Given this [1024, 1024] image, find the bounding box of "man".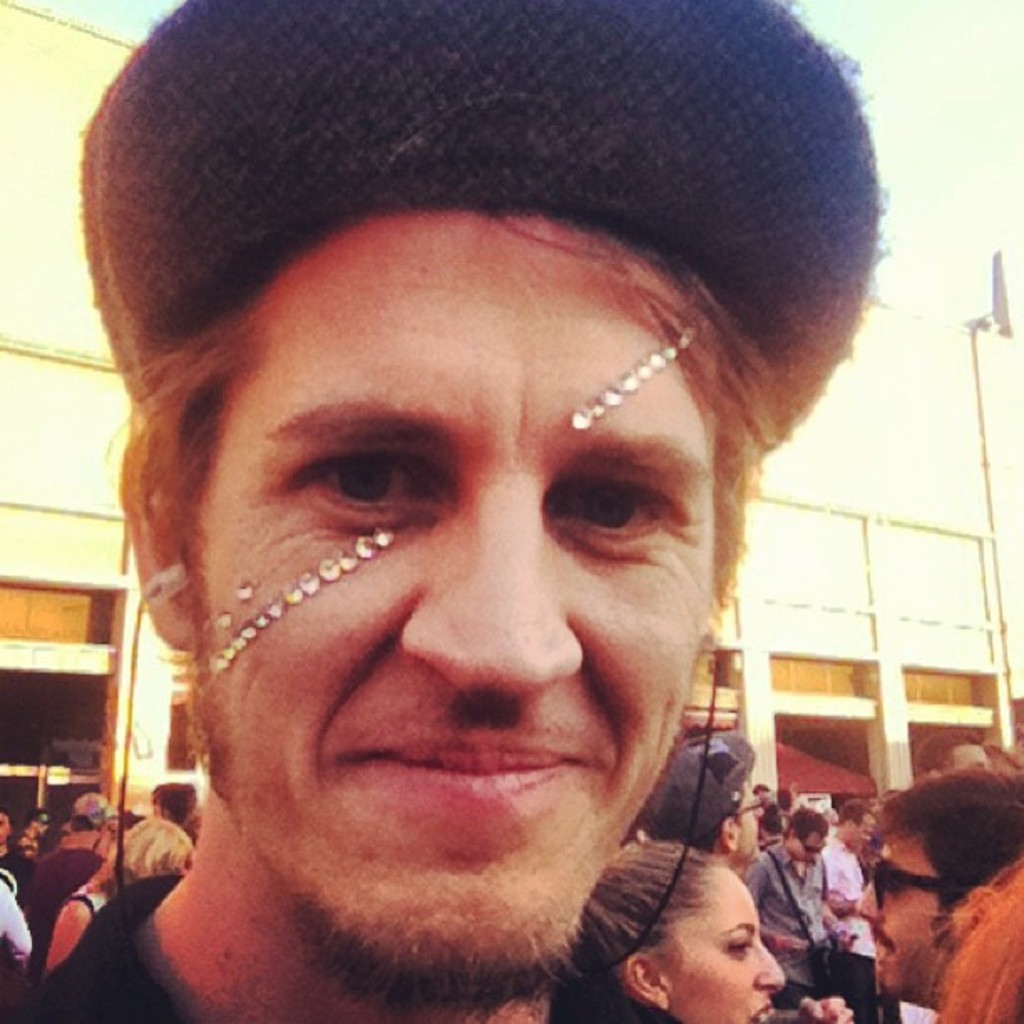
855:756:1022:999.
